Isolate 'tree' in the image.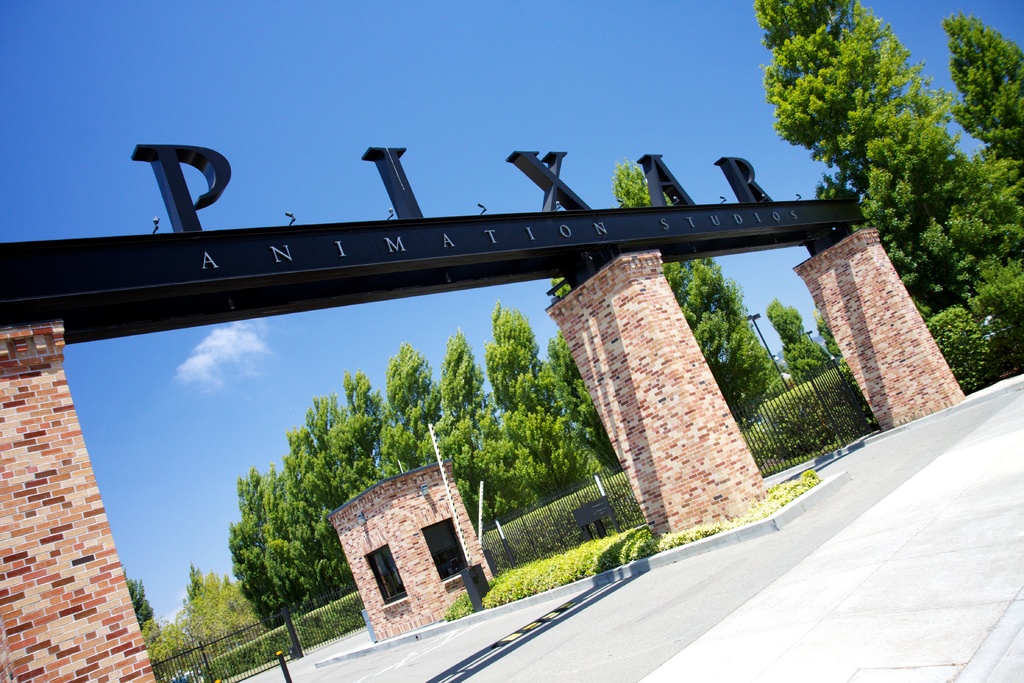
Isolated region: x1=760 y1=12 x2=986 y2=288.
